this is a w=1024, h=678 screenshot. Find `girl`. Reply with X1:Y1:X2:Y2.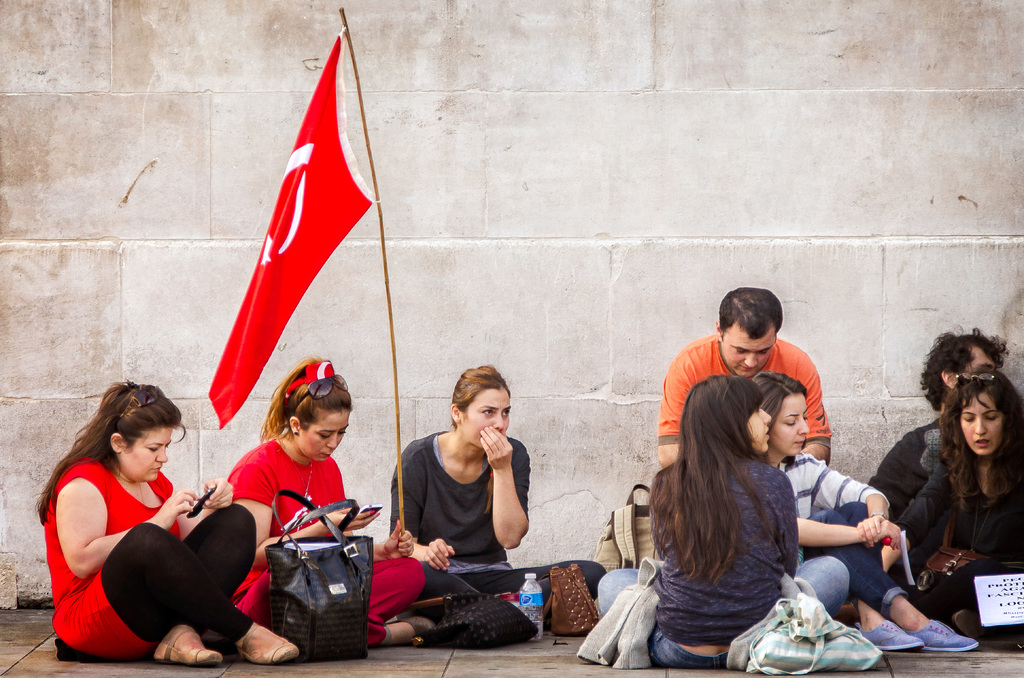
596:371:849:666.
